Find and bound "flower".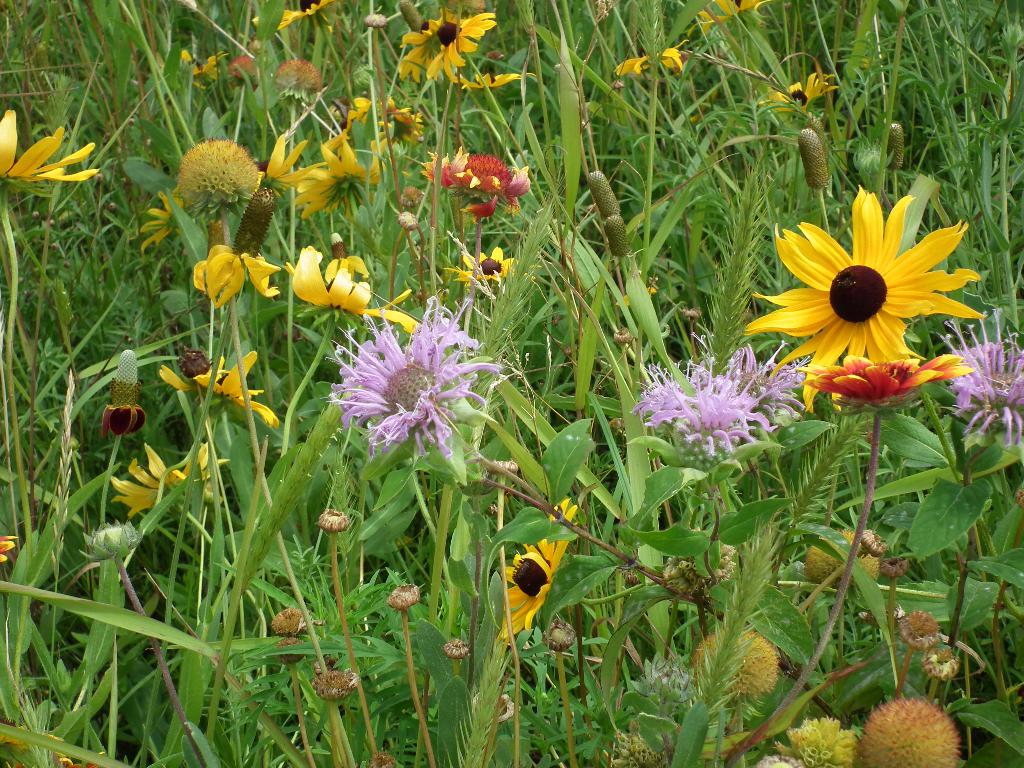
Bound: locate(425, 10, 494, 76).
